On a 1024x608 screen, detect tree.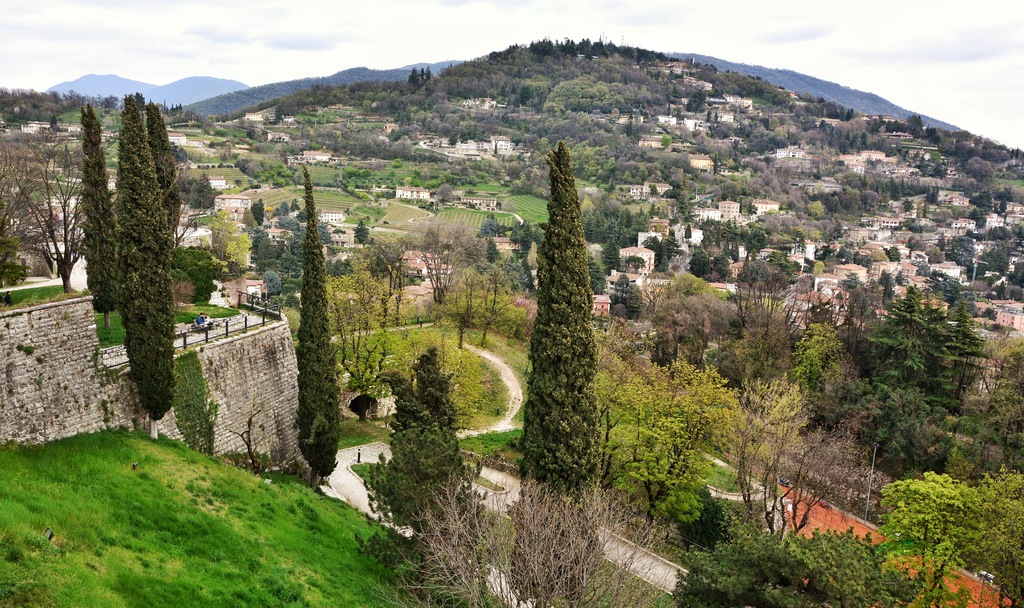
l=675, t=465, r=1023, b=607.
